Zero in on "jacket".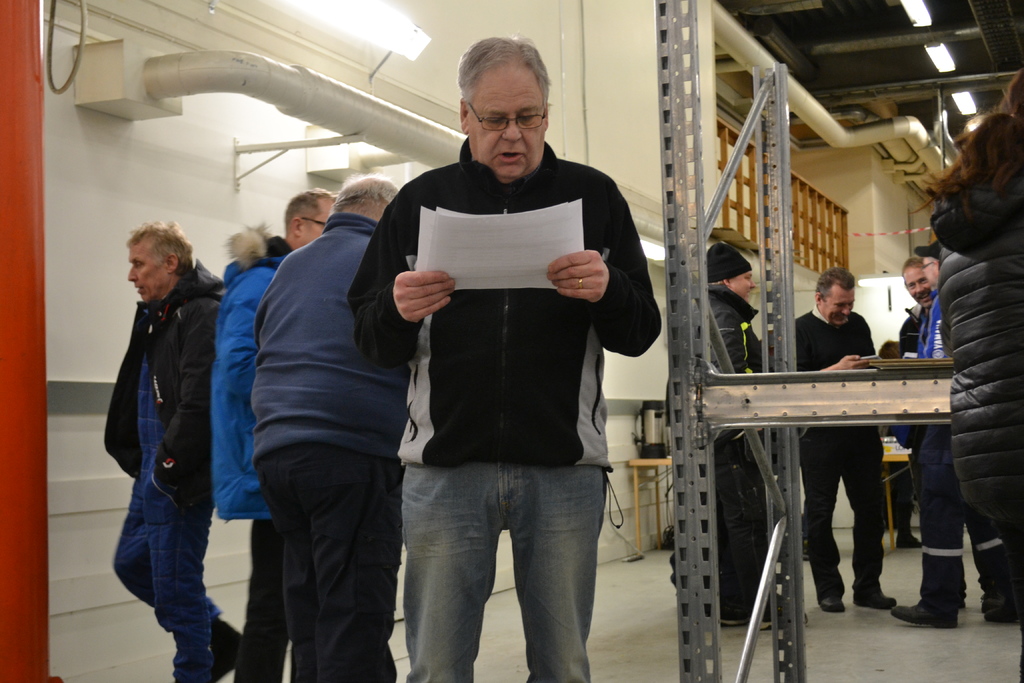
Zeroed in: detection(347, 133, 657, 529).
